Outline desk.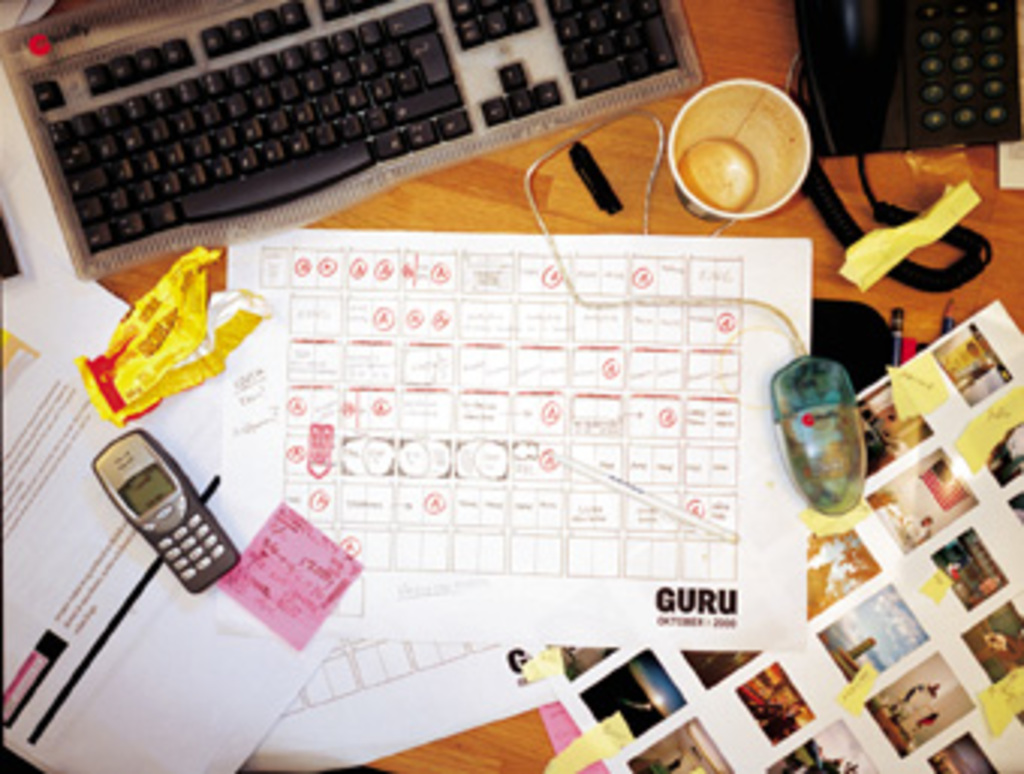
Outline: (0, 0, 1021, 771).
